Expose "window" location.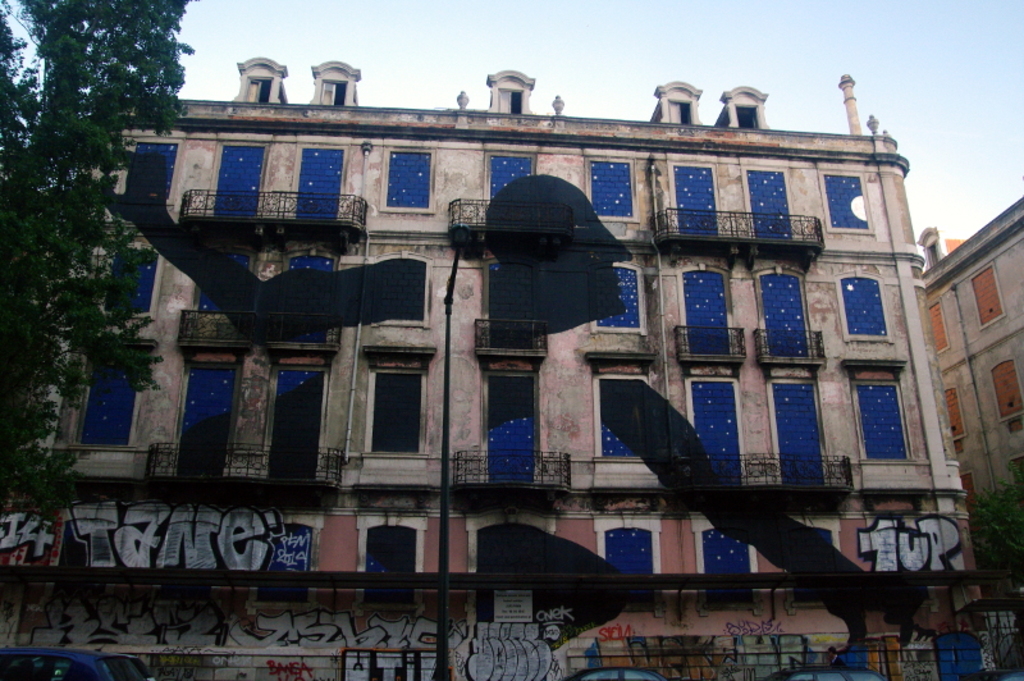
Exposed at (78, 371, 141, 442).
